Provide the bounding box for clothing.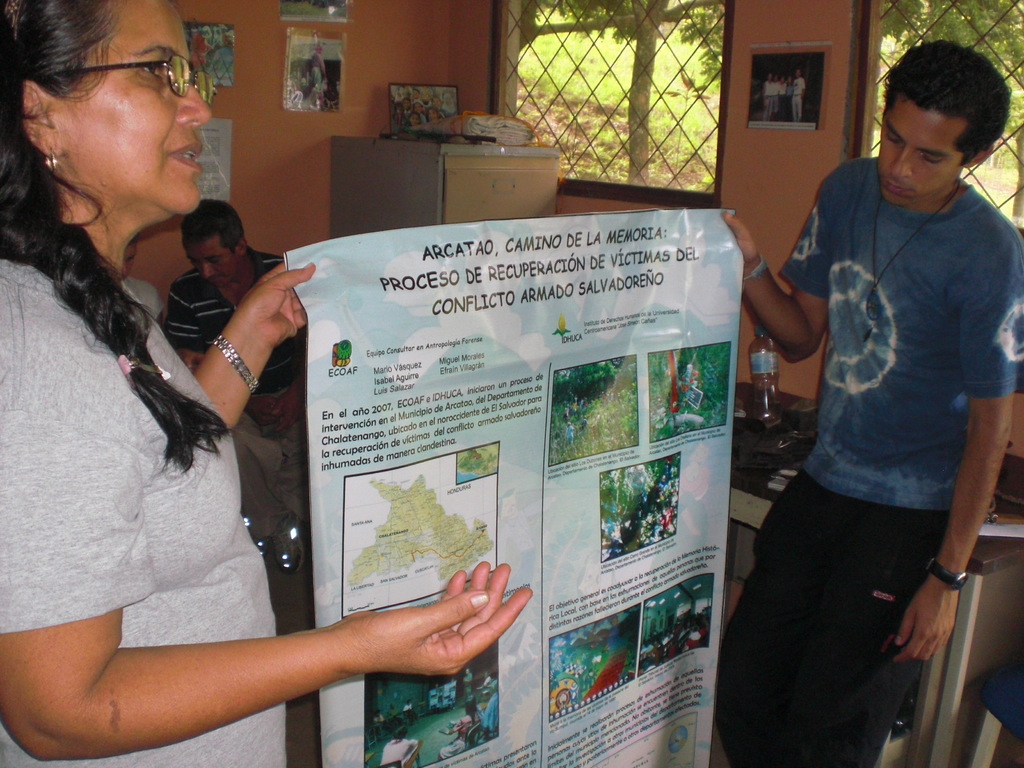
detection(167, 248, 308, 536).
